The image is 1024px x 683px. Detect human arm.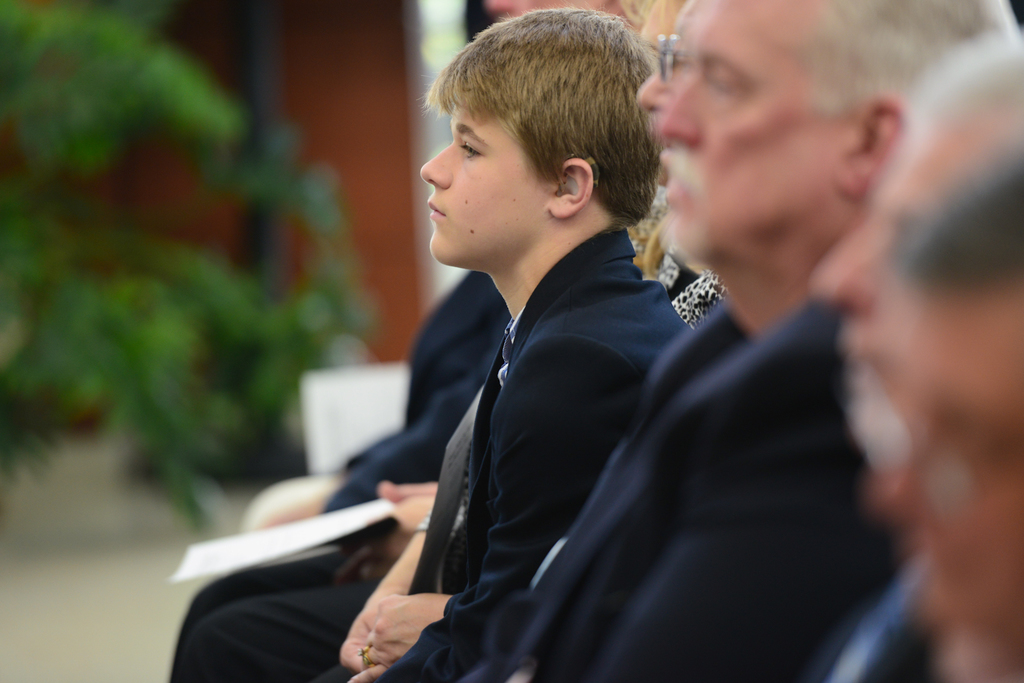
Detection: (577,331,909,682).
